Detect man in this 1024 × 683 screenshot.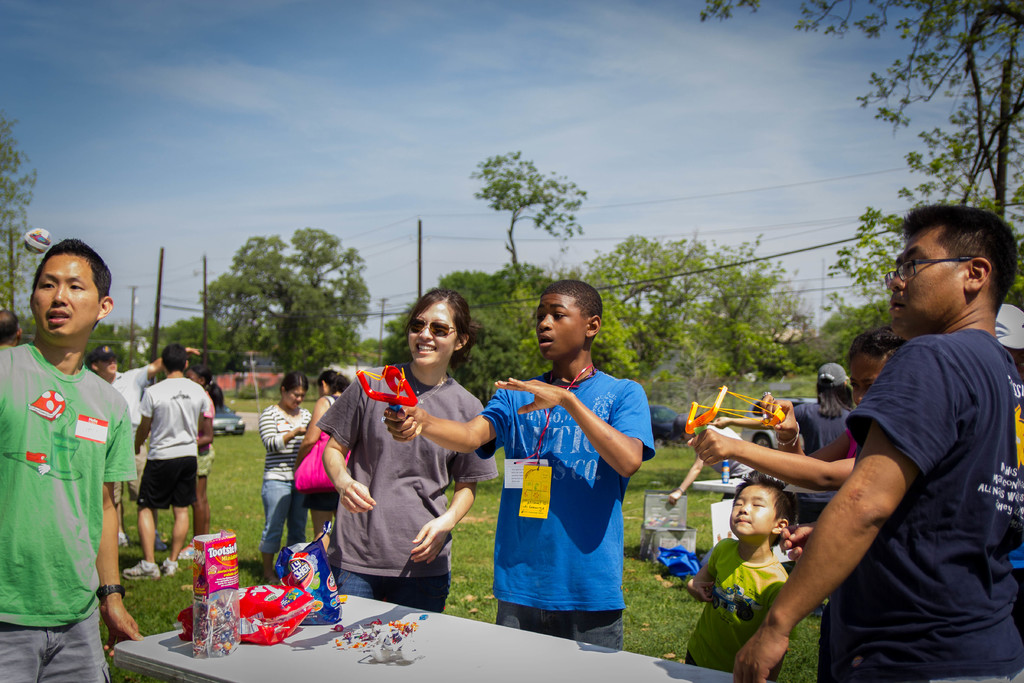
Detection: select_region(1, 241, 139, 682).
